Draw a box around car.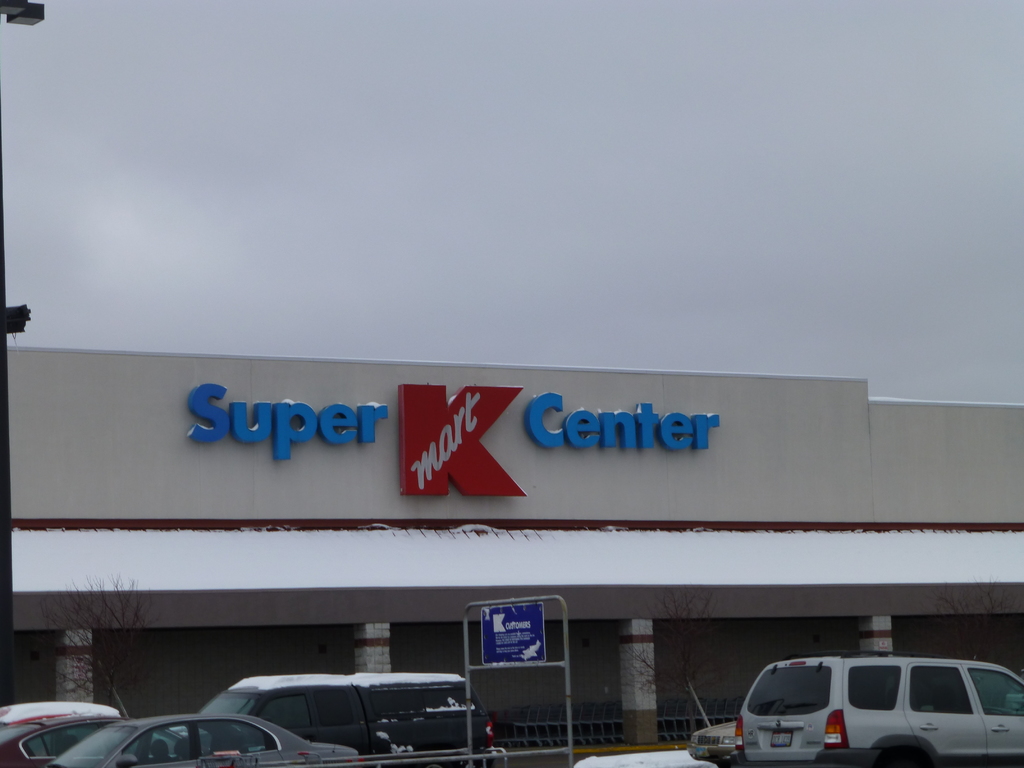
box=[0, 714, 226, 767].
